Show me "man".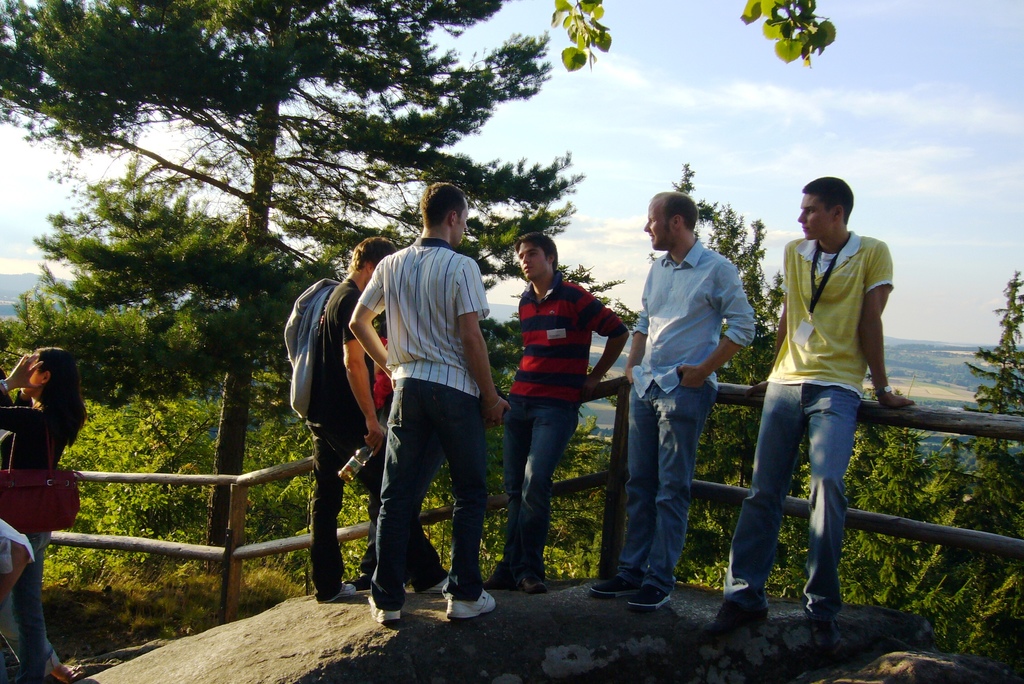
"man" is here: detection(588, 186, 757, 610).
